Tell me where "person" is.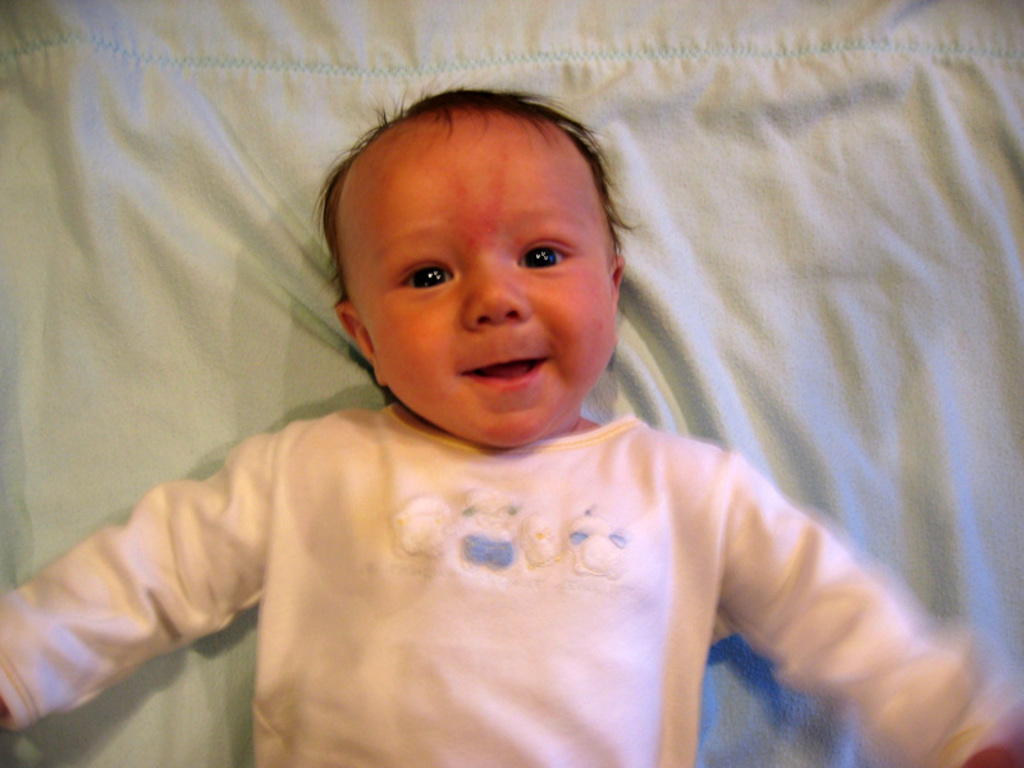
"person" is at bbox(0, 88, 1023, 767).
